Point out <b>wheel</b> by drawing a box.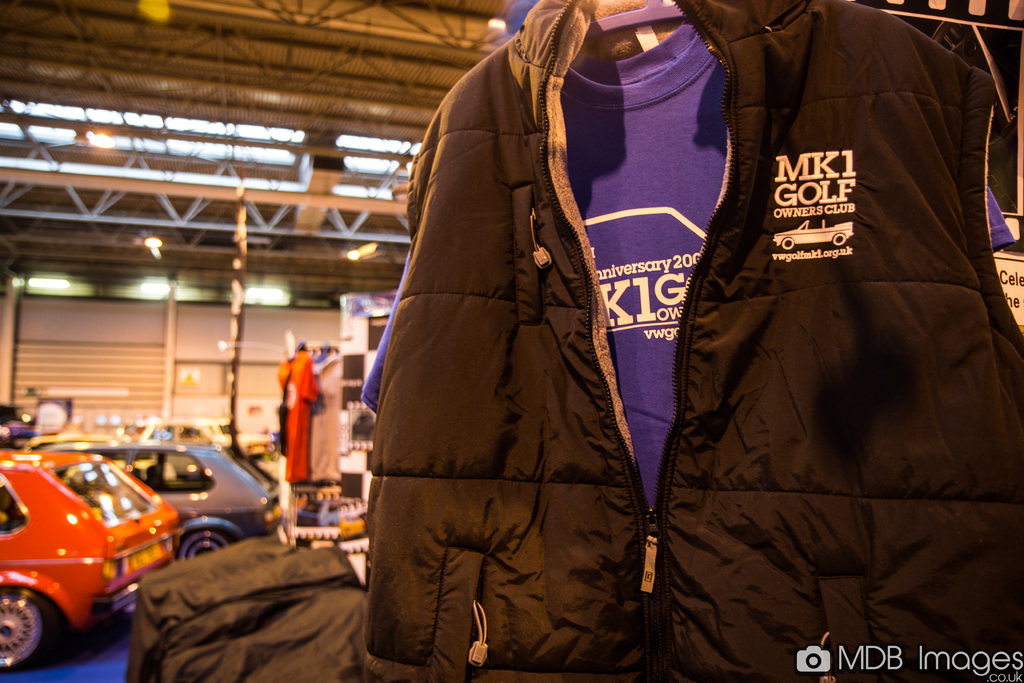
pyautogui.locateOnScreen(0, 589, 54, 659).
